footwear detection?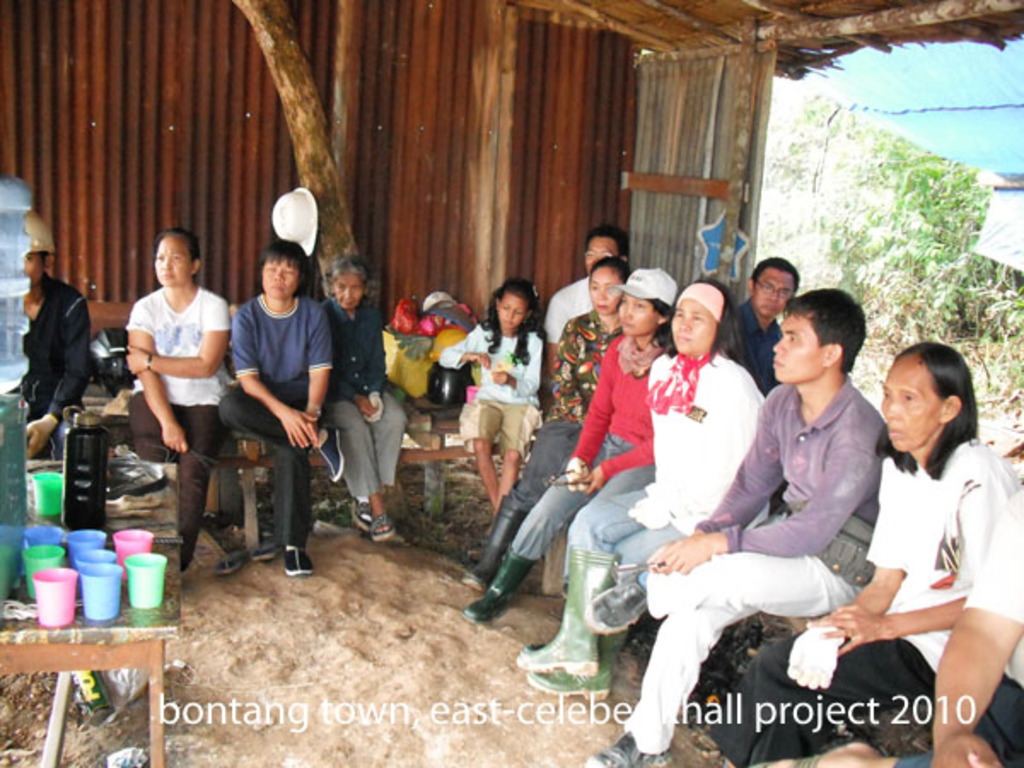
bbox(526, 621, 626, 696)
